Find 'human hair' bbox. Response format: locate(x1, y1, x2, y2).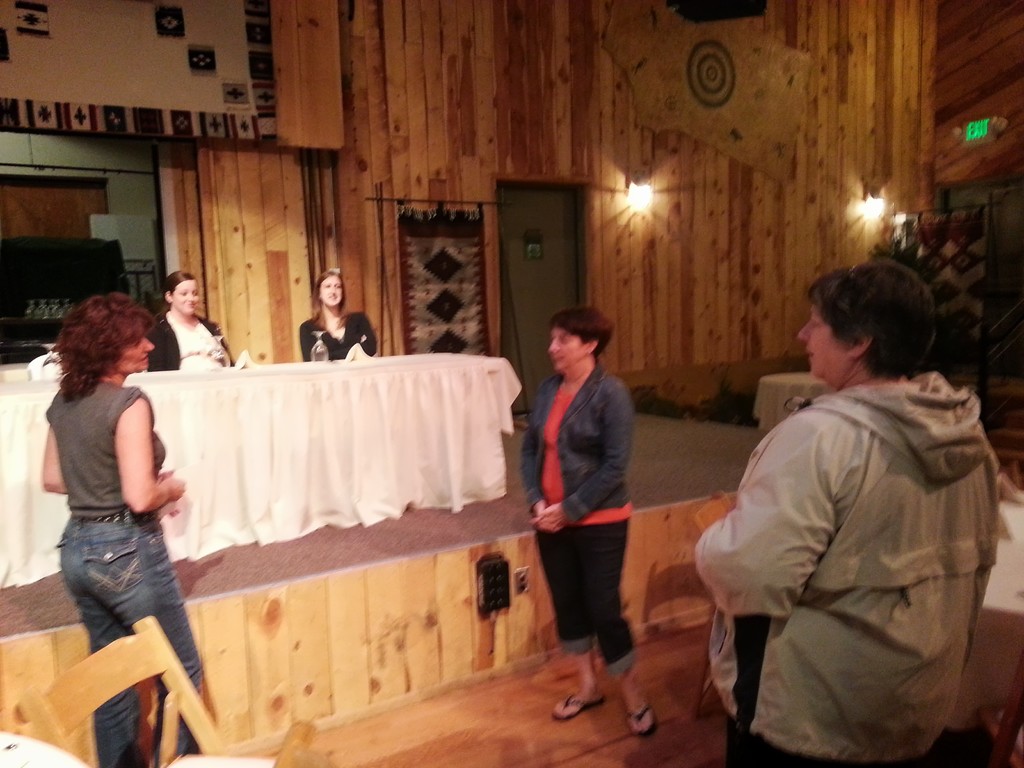
locate(163, 273, 196, 300).
